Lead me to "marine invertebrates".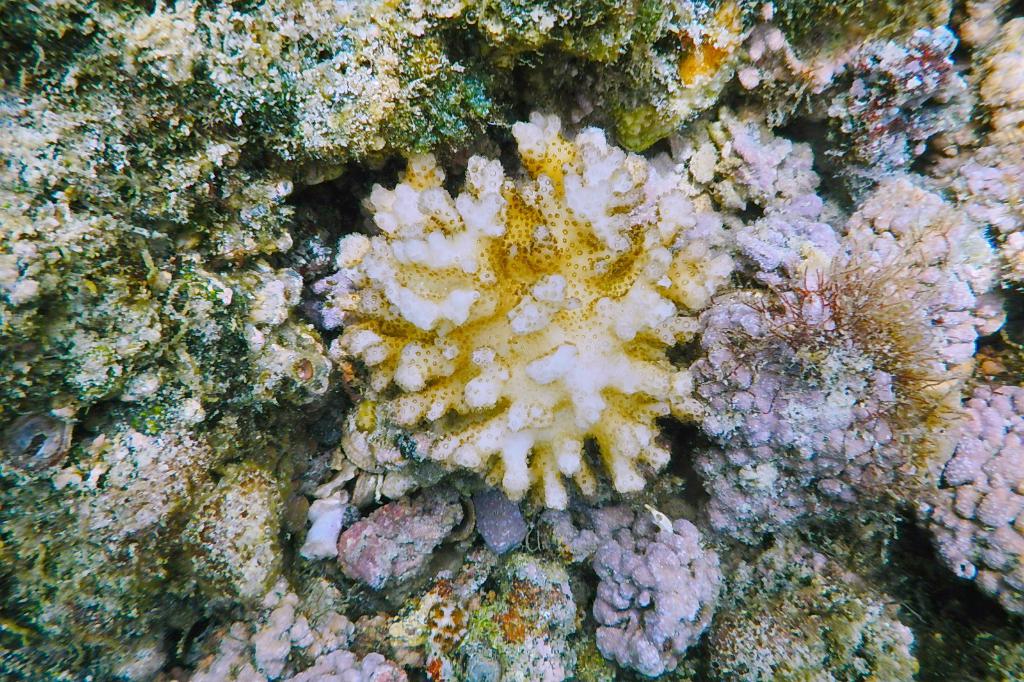
Lead to [0,409,295,681].
